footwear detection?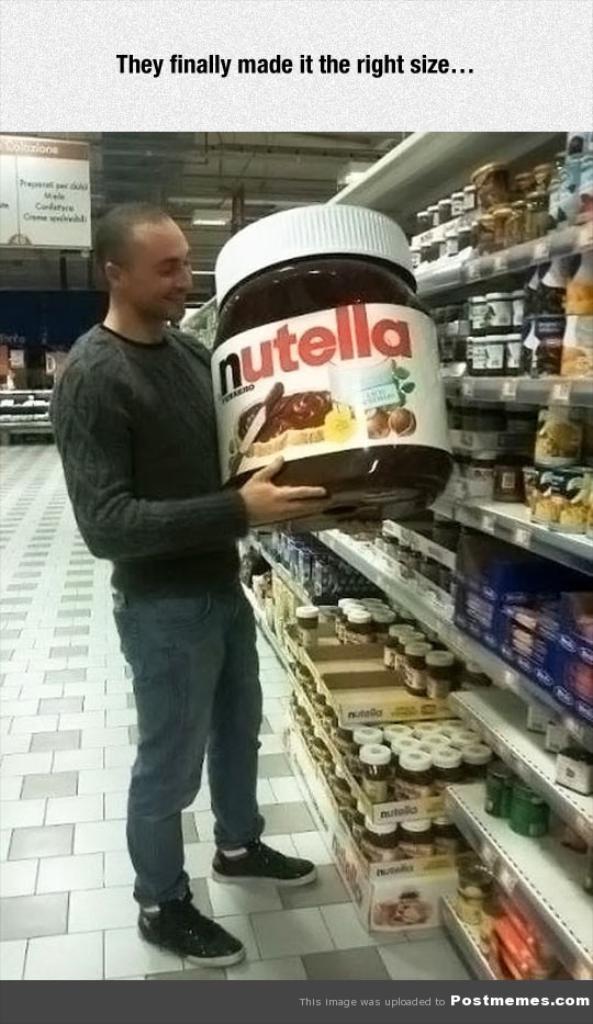
left=212, top=839, right=315, bottom=885
